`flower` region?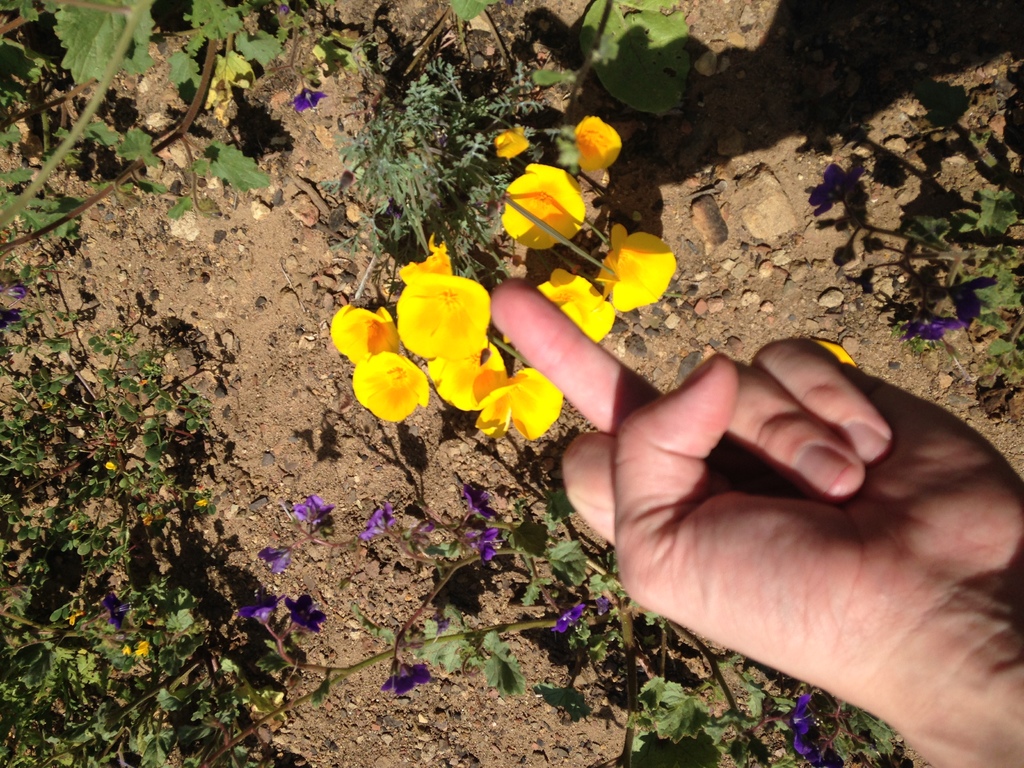
rect(131, 638, 155, 660)
